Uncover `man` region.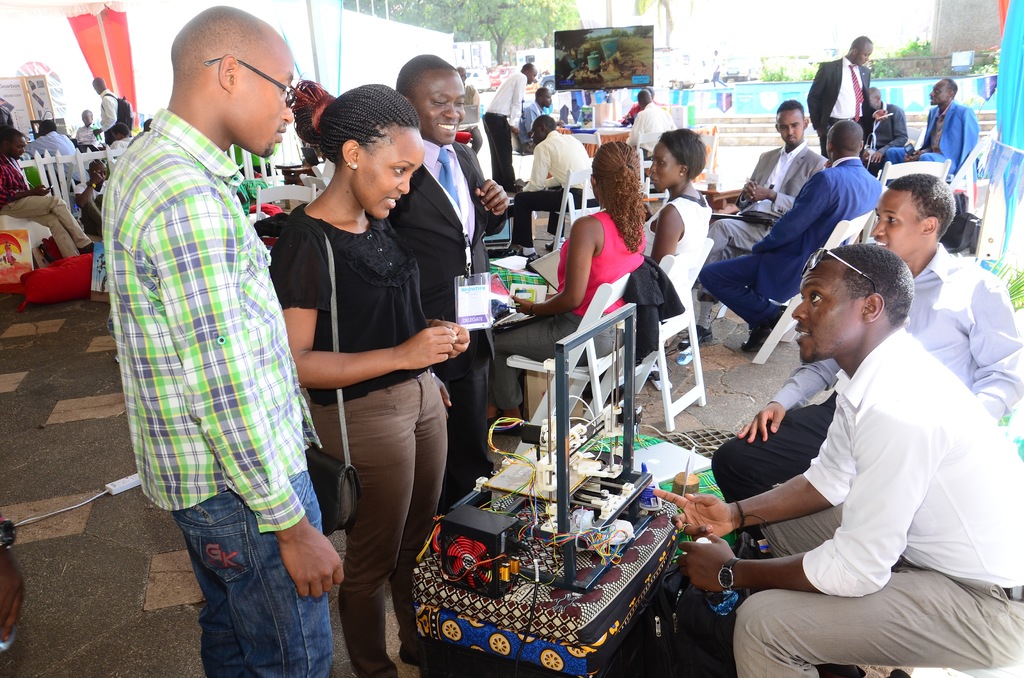
Uncovered: detection(26, 118, 84, 186).
